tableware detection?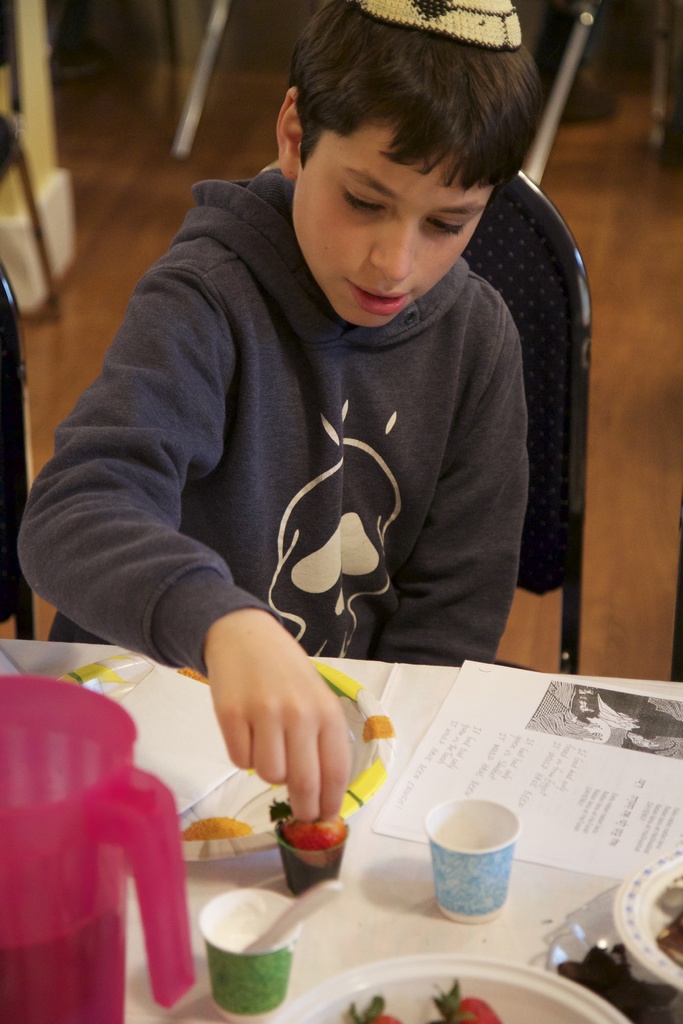
l=265, t=953, r=634, b=1023
